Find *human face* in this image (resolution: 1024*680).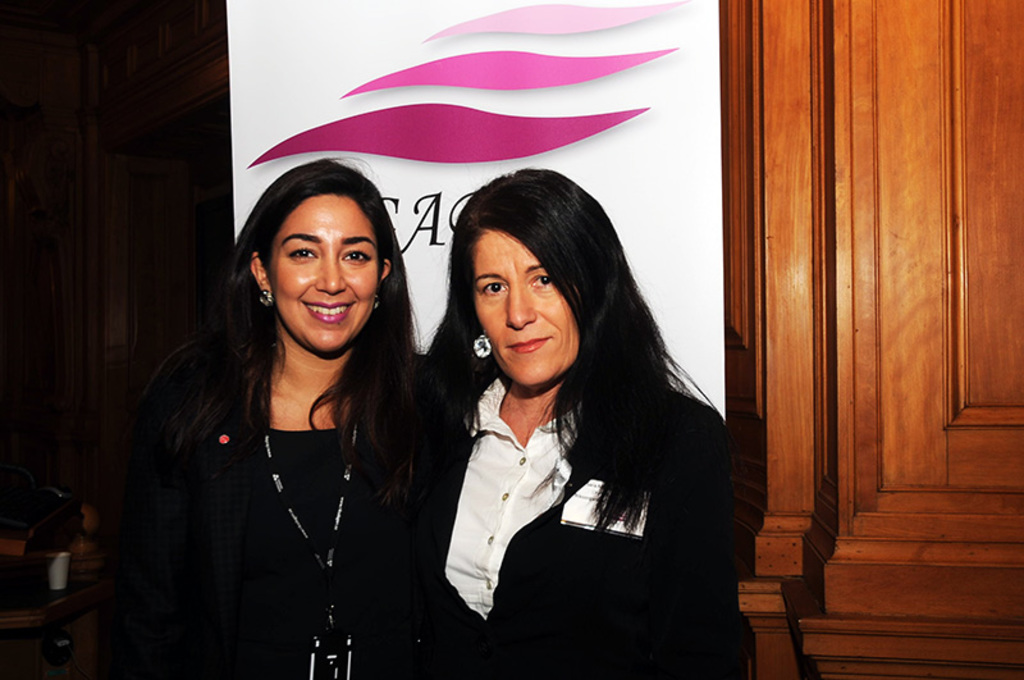
(left=270, top=195, right=381, bottom=356).
